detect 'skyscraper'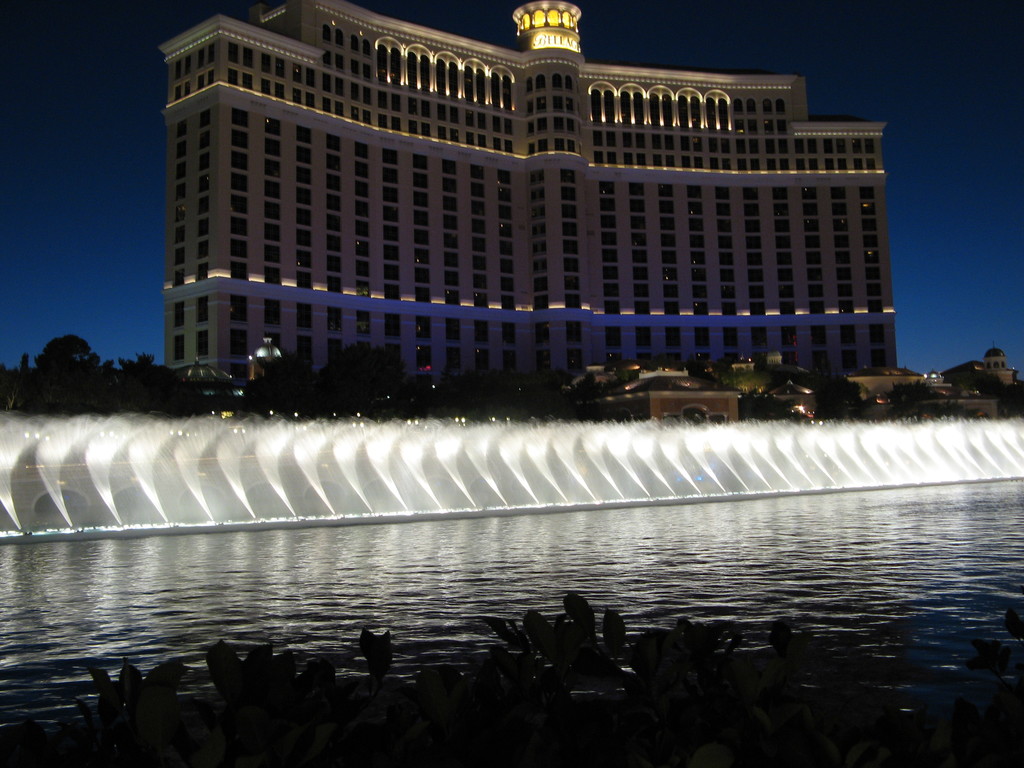
Rect(163, 0, 899, 391)
